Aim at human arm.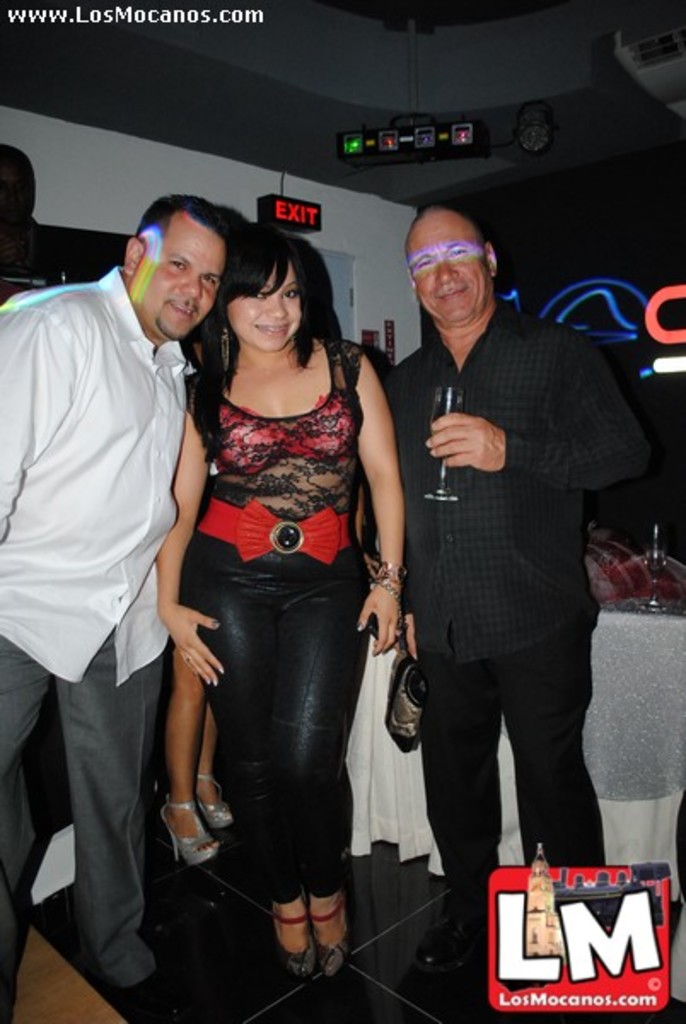
Aimed at x1=423, y1=350, x2=652, y2=486.
